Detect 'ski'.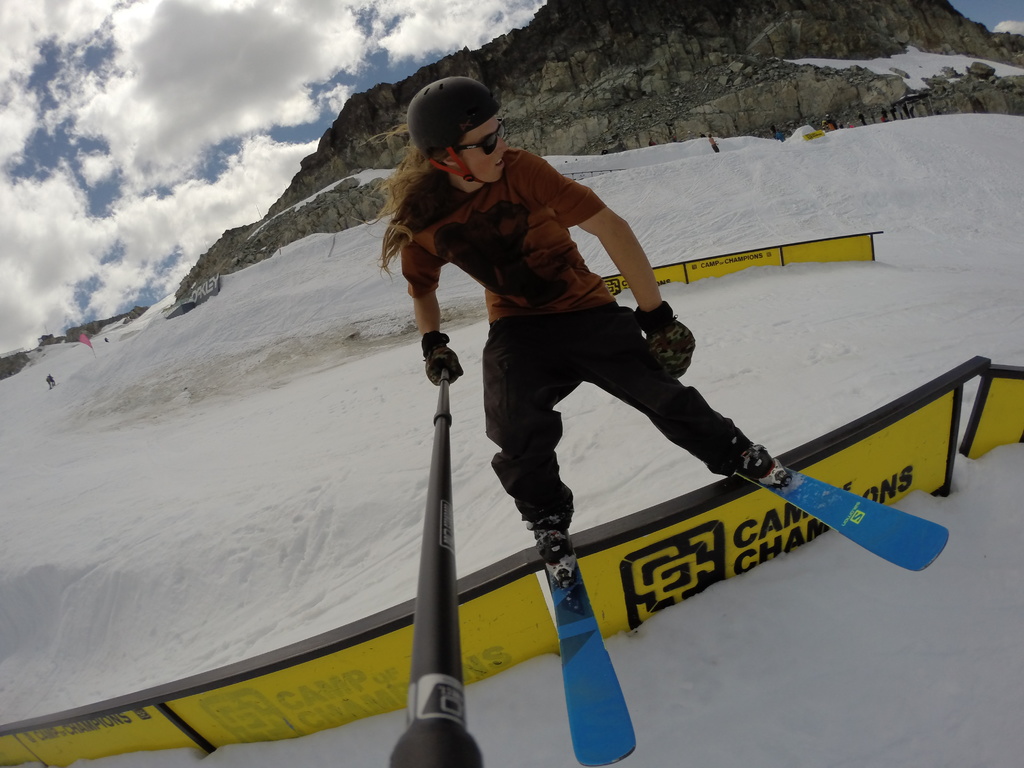
Detected at (522,435,639,767).
